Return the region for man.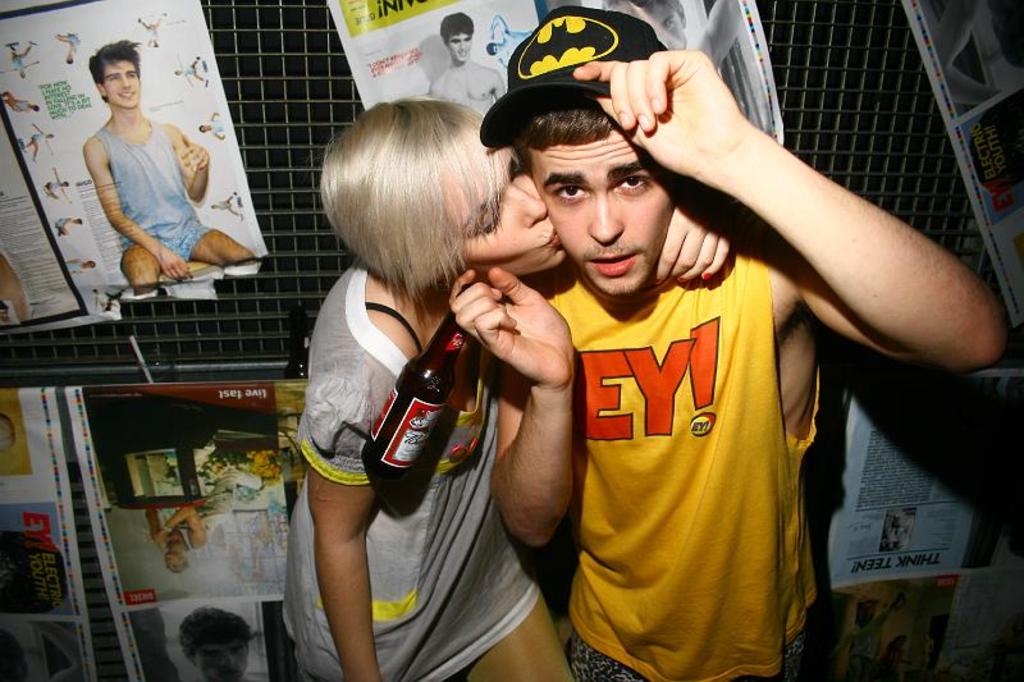
(x1=444, y1=0, x2=1015, y2=681).
